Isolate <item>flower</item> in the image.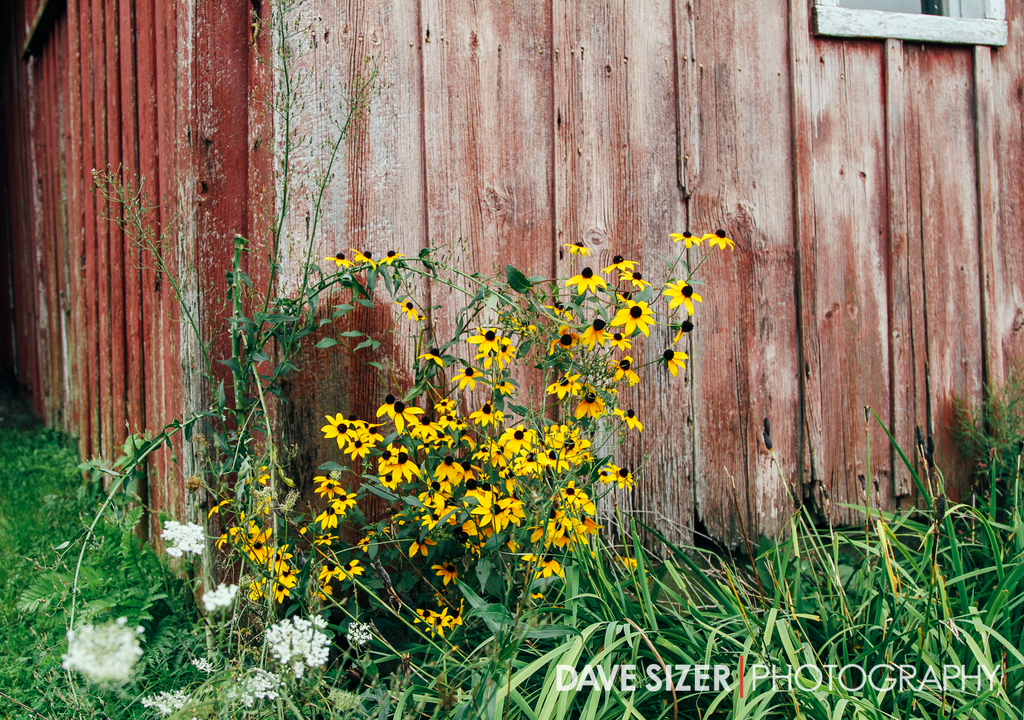
Isolated region: pyautogui.locateOnScreen(560, 241, 590, 256).
